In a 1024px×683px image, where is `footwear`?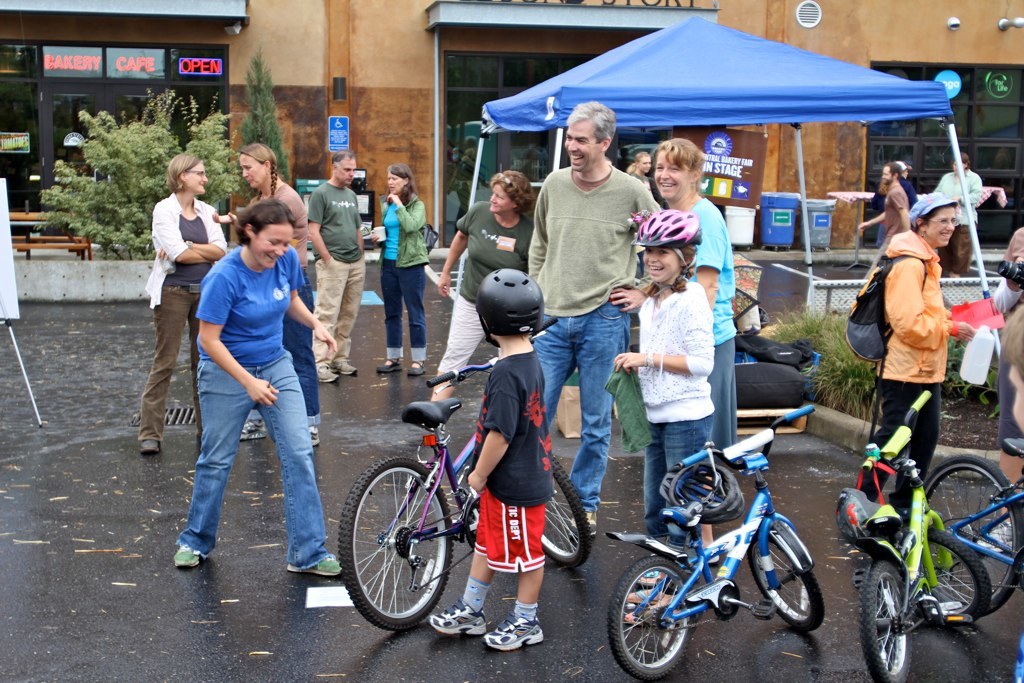
312/366/336/384.
